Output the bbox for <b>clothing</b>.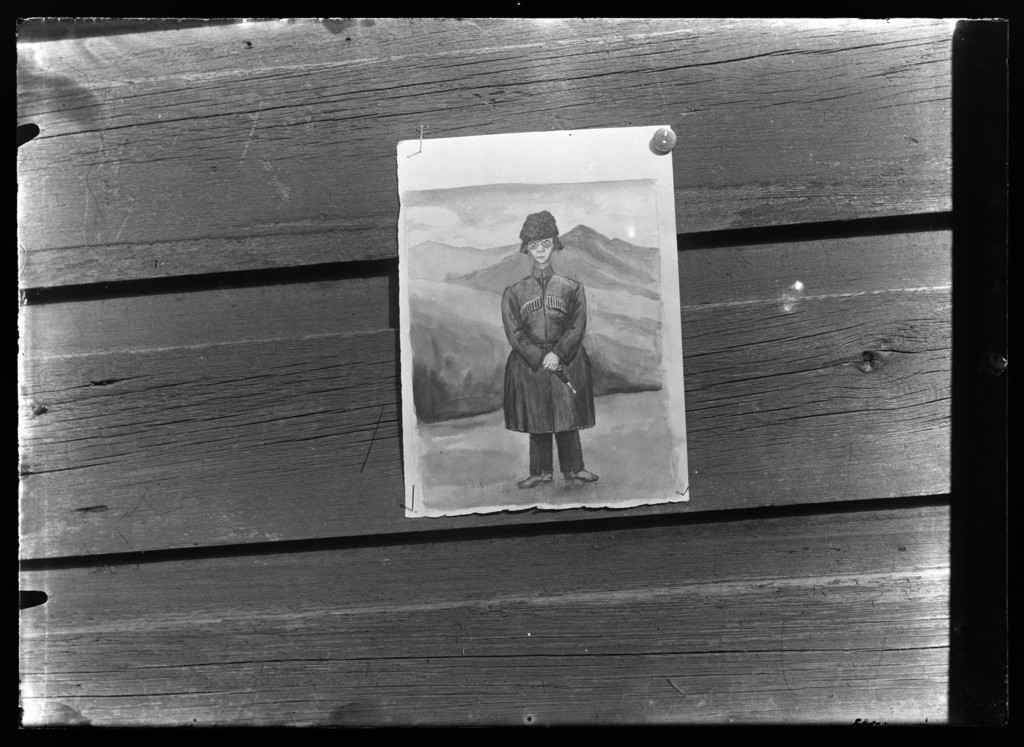
l=508, t=265, r=598, b=474.
